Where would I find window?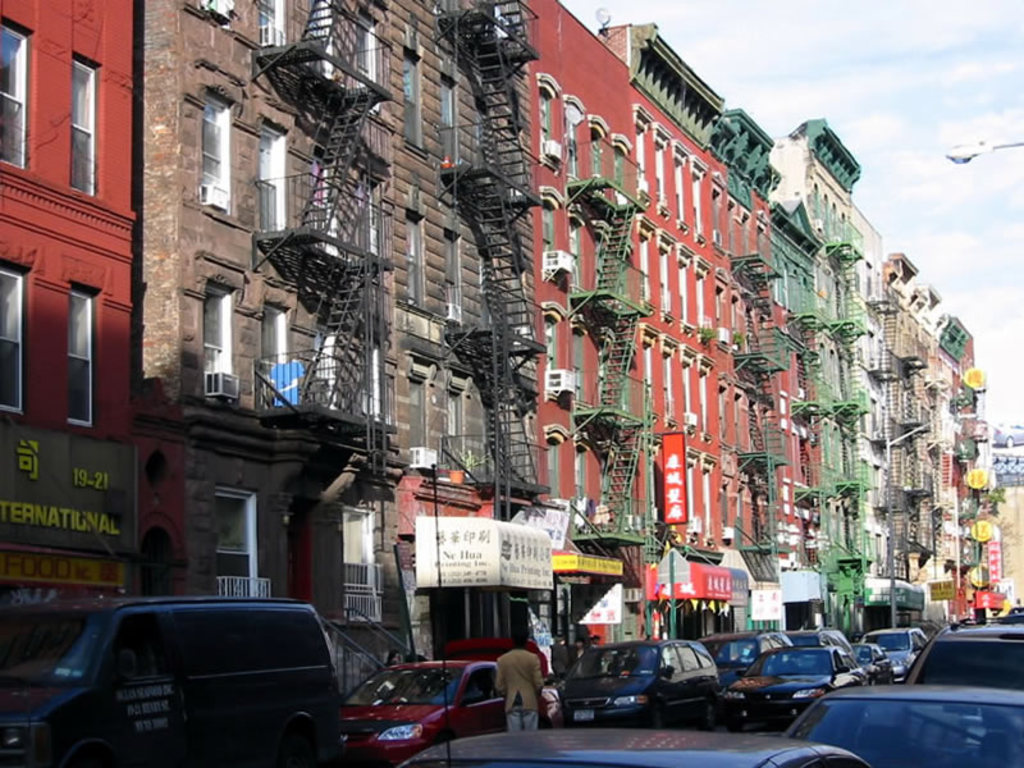
At (left=110, top=618, right=174, bottom=678).
